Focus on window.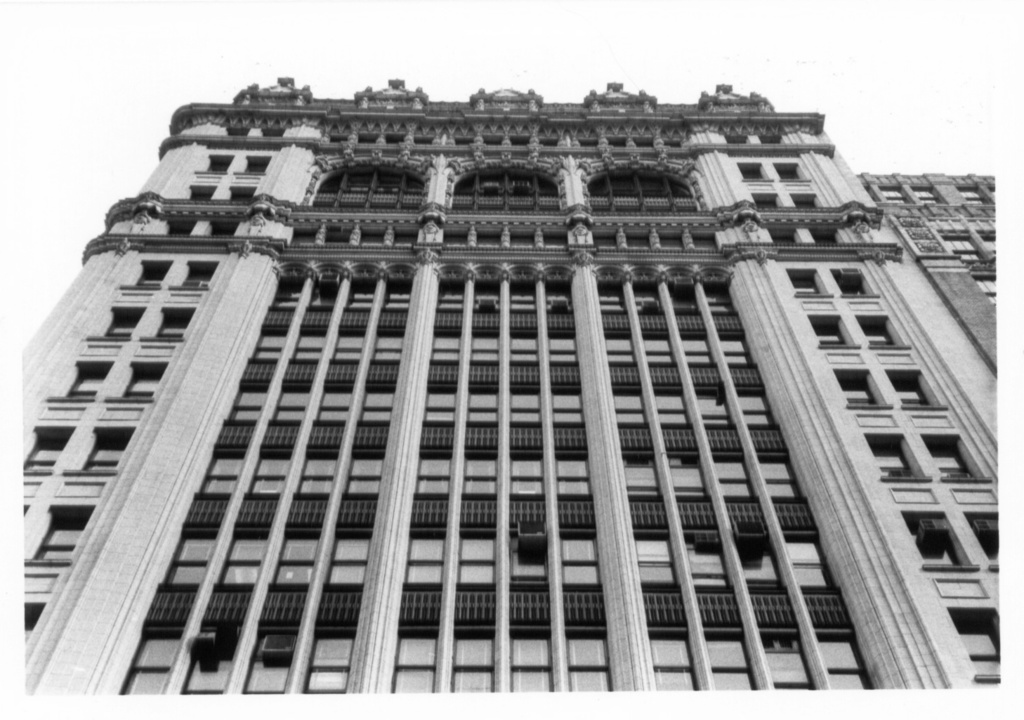
Focused at x1=32 y1=515 x2=88 y2=566.
